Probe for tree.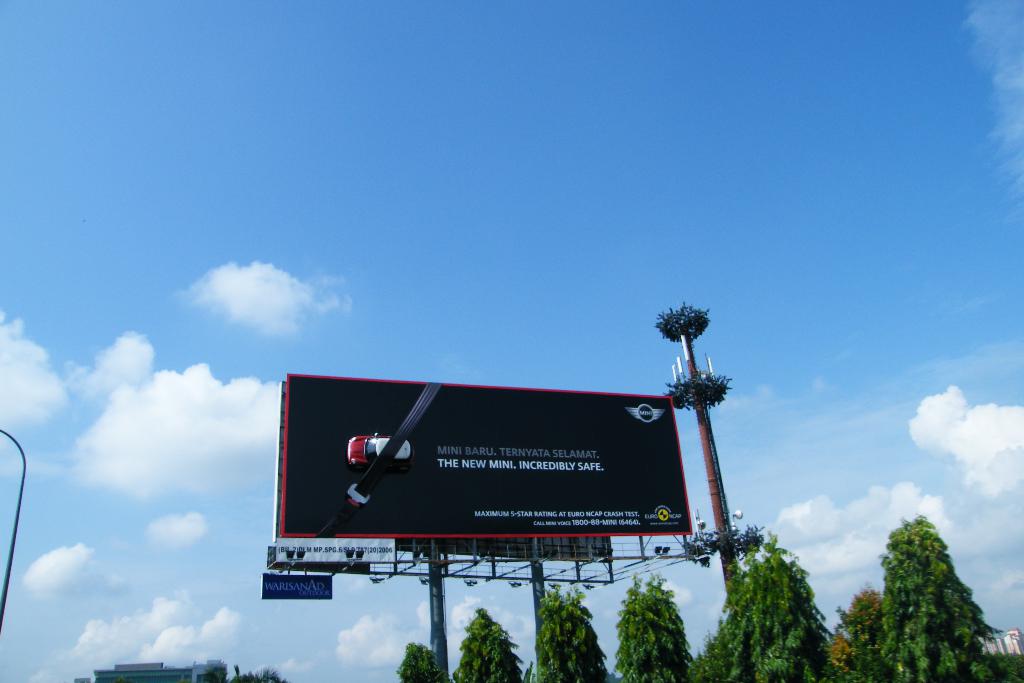
Probe result: detection(540, 580, 611, 682).
